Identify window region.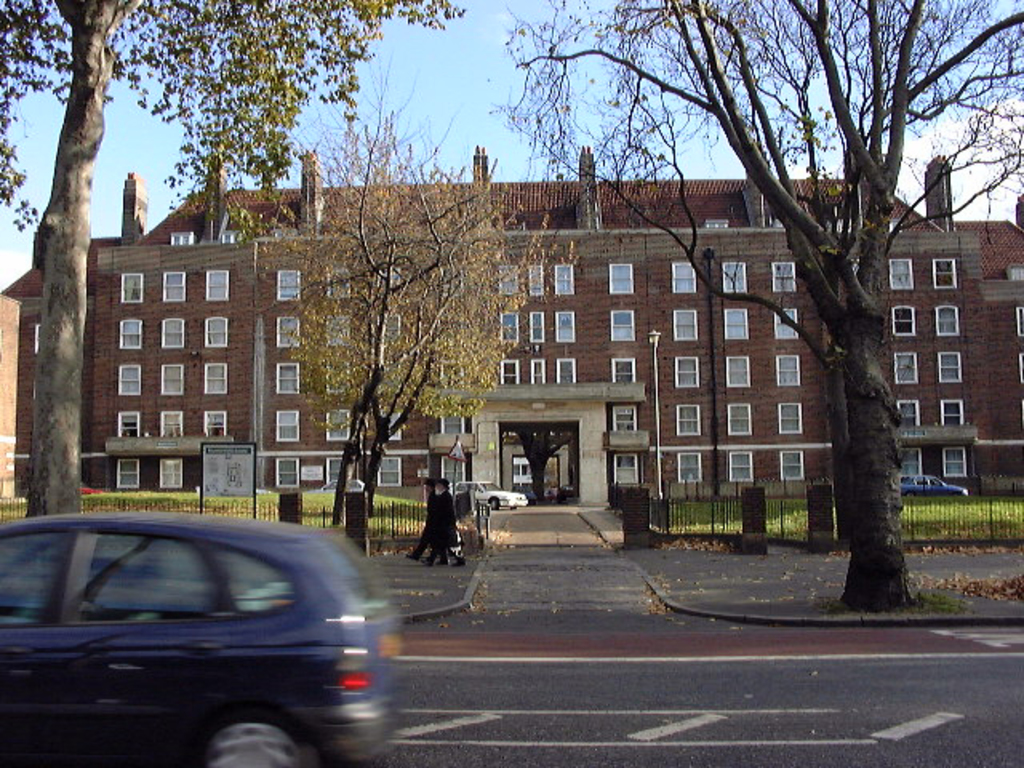
Region: detection(158, 459, 184, 488).
